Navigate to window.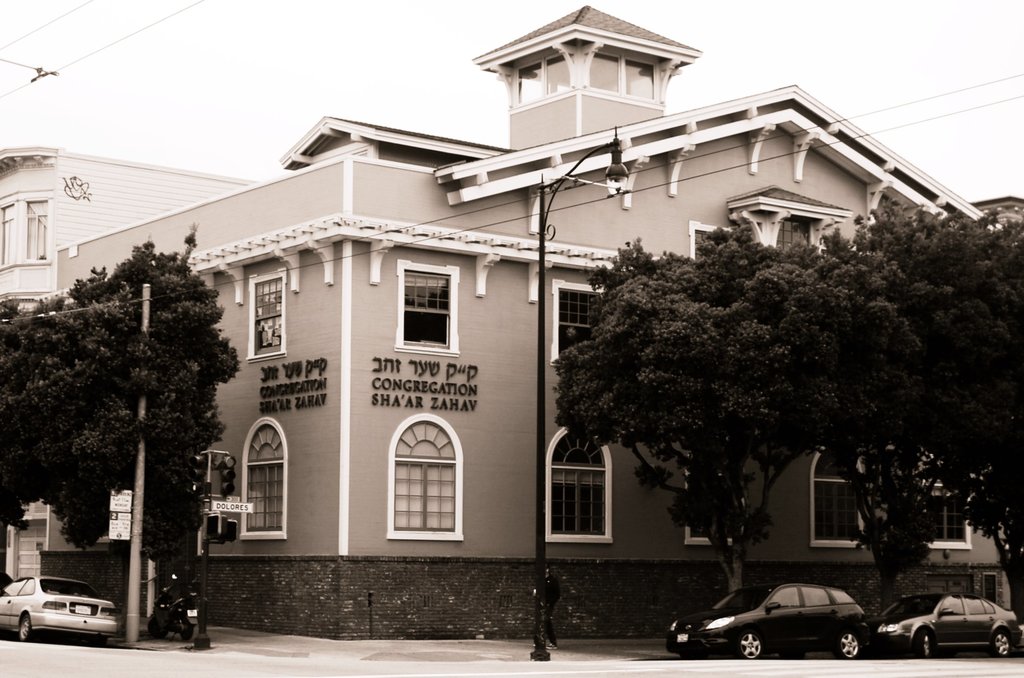
Navigation target: 623/65/655/100.
